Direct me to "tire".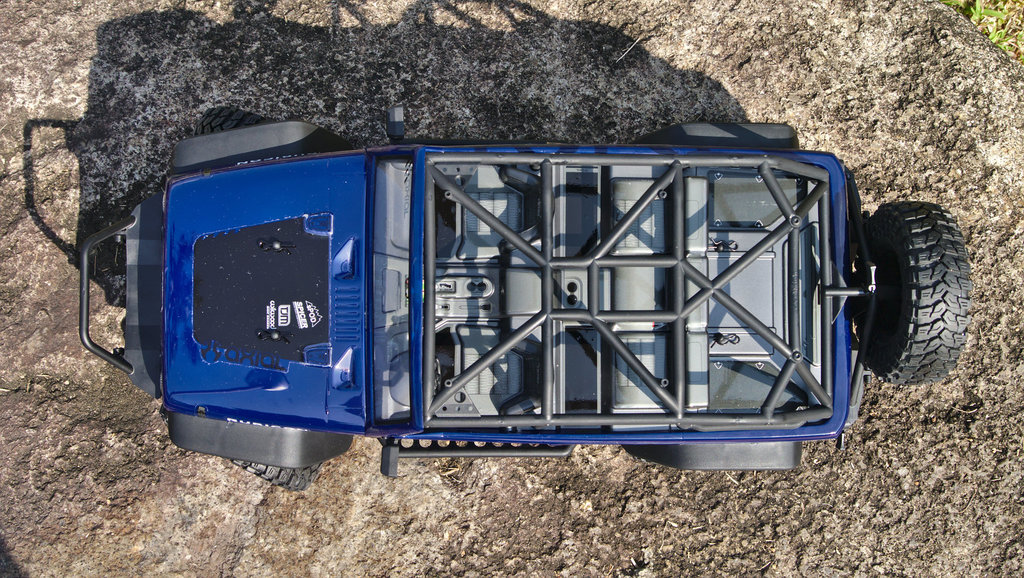
Direction: {"left": 228, "top": 458, "right": 324, "bottom": 490}.
